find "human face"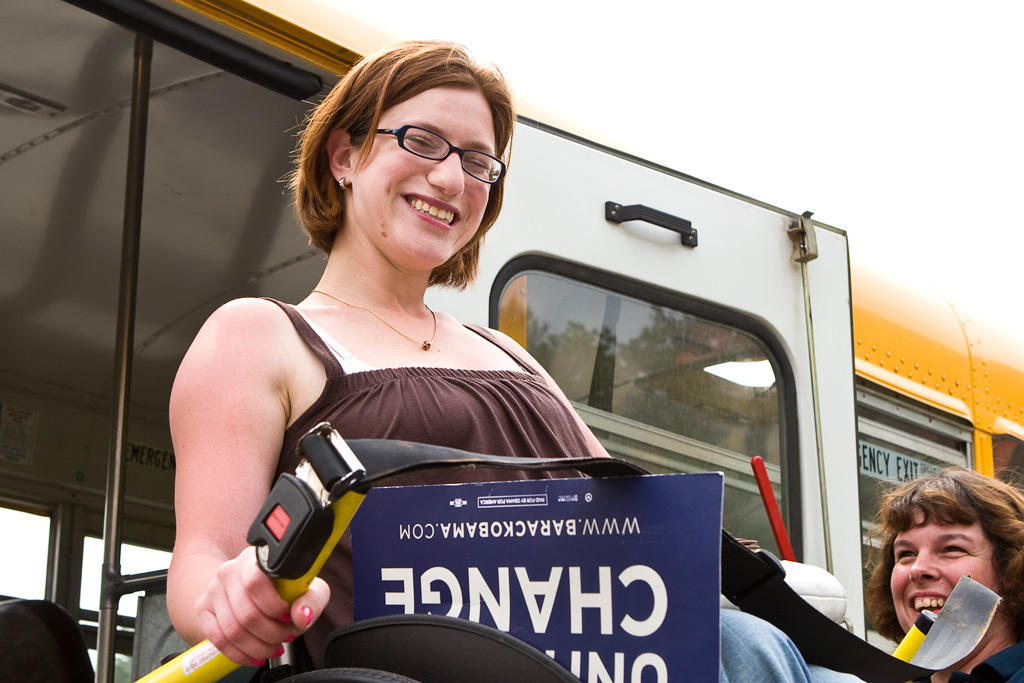
x1=350 y1=83 x2=493 y2=270
